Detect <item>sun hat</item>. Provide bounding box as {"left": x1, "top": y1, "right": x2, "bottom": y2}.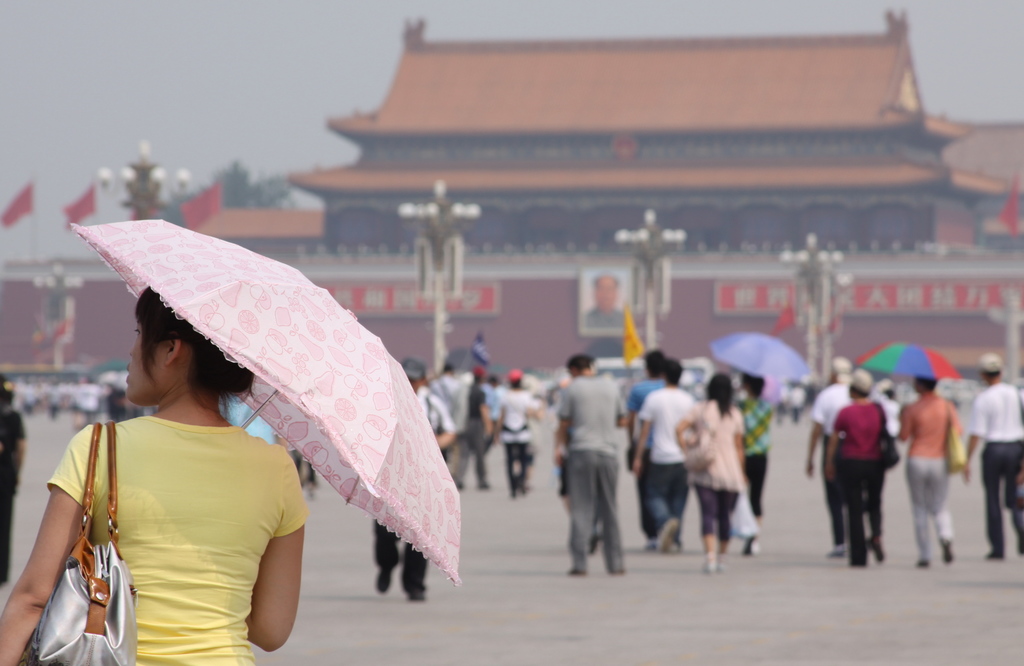
{"left": 980, "top": 353, "right": 1002, "bottom": 370}.
